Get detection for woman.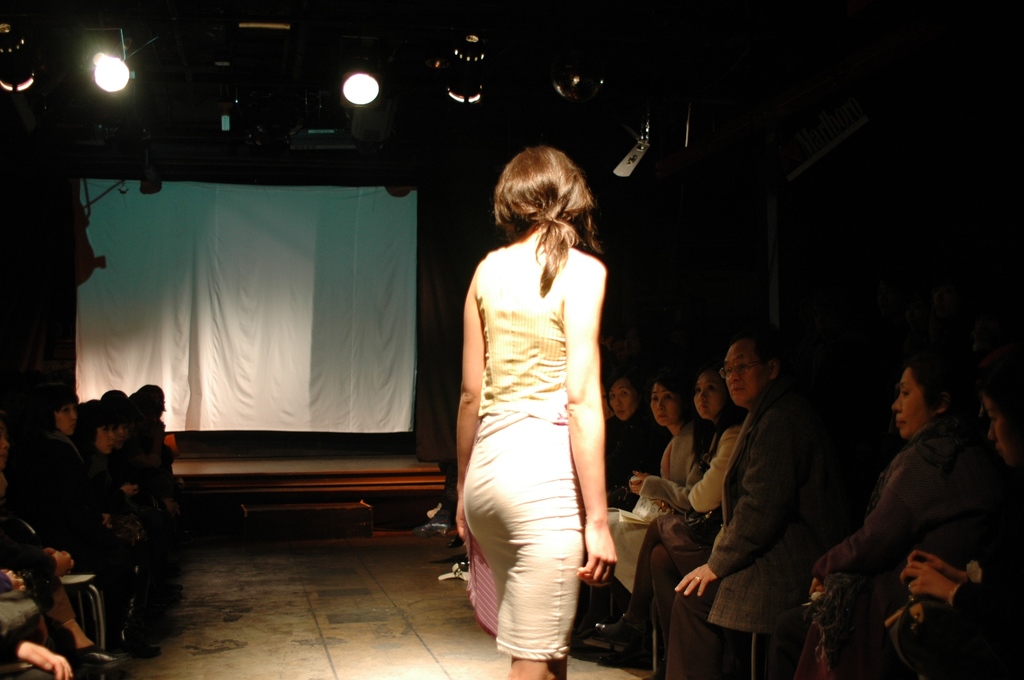
Detection: [left=806, top=357, right=1023, bottom=679].
